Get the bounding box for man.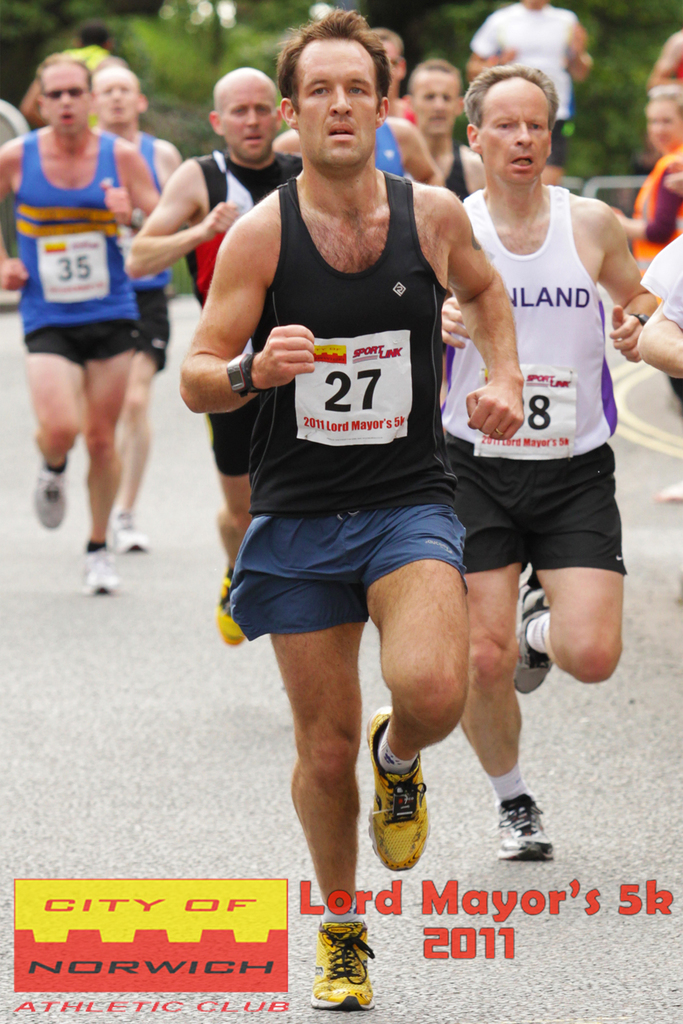
(85, 56, 180, 554).
